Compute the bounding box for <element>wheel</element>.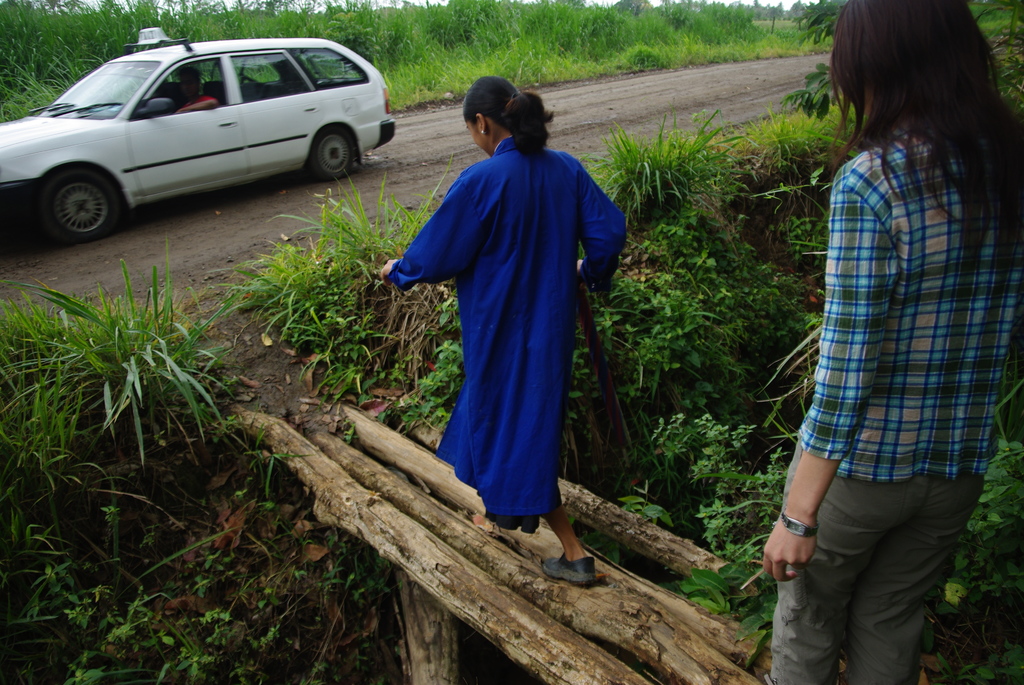
<region>38, 162, 123, 245</region>.
